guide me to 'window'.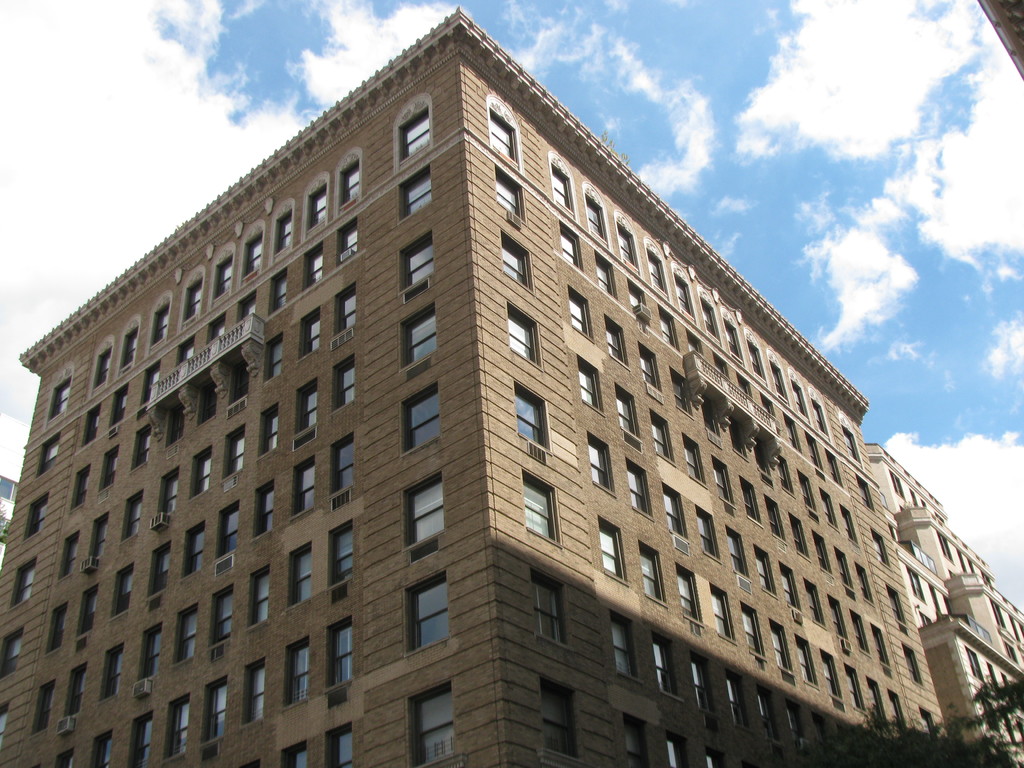
Guidance: 216:262:232:295.
